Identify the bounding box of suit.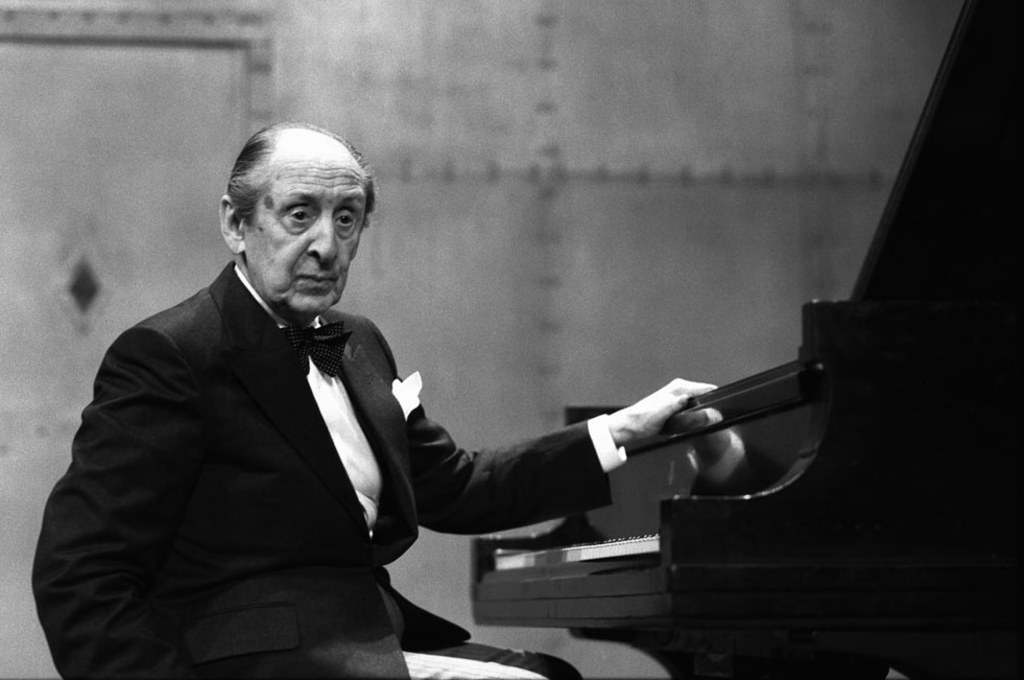
<region>78, 203, 720, 654</region>.
